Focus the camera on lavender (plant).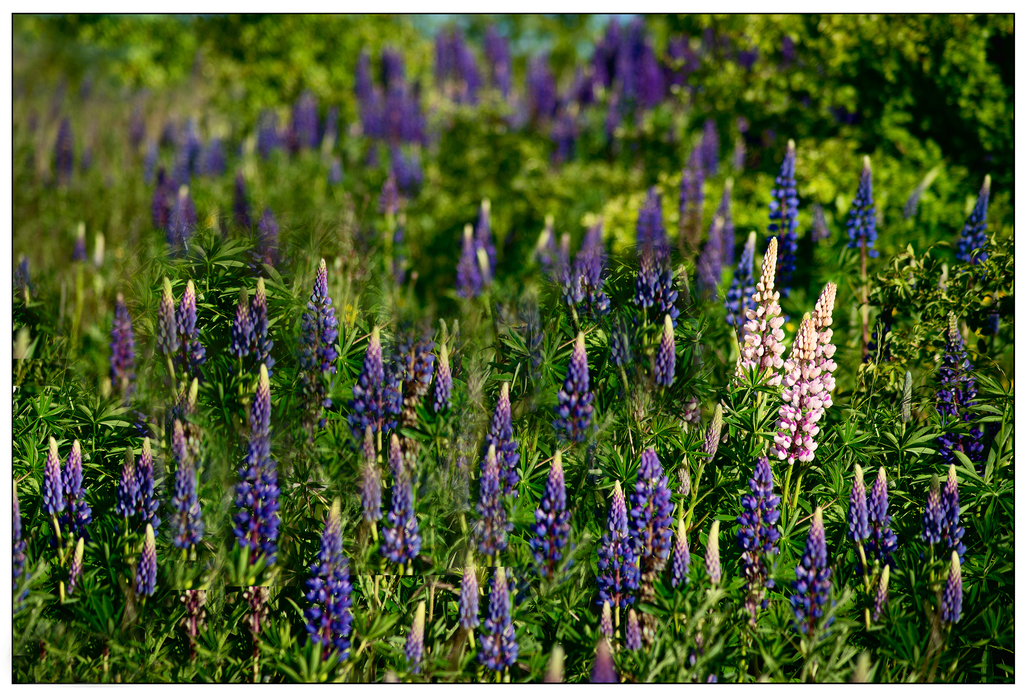
Focus region: (left=551, top=332, right=603, bottom=477).
